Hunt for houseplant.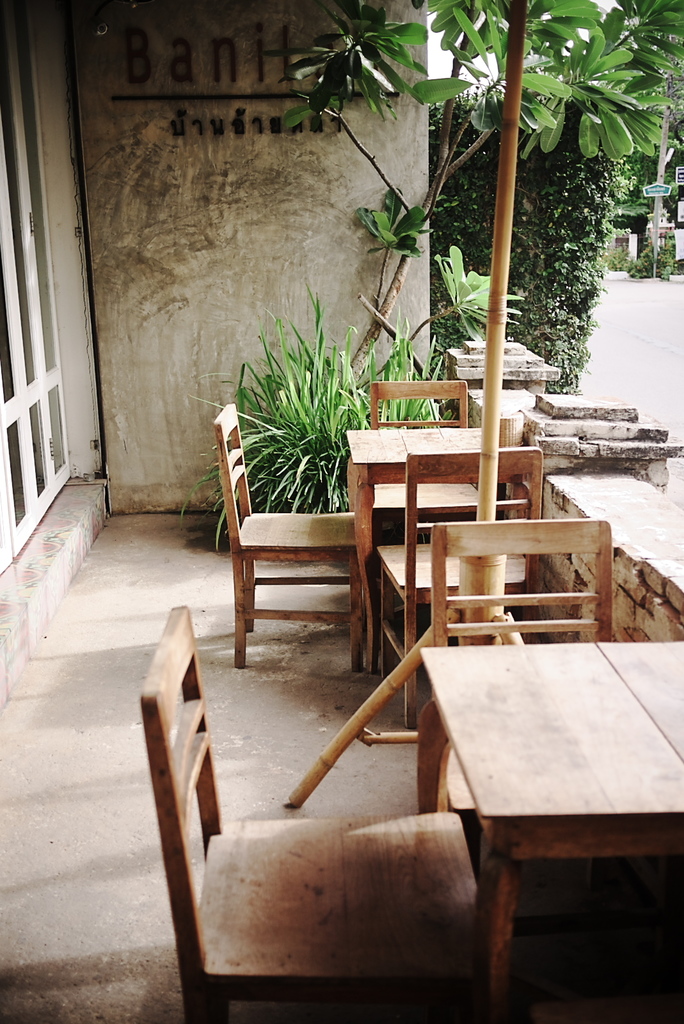
Hunted down at 198 0 683 556.
